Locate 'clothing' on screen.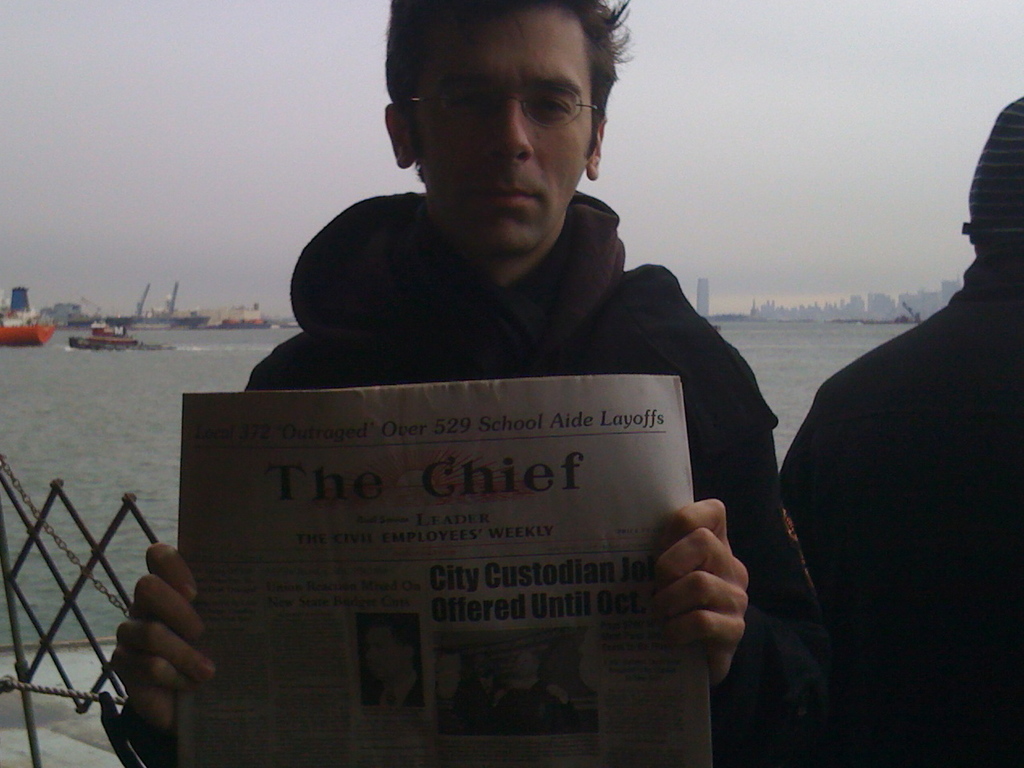
On screen at bbox(176, 132, 830, 730).
